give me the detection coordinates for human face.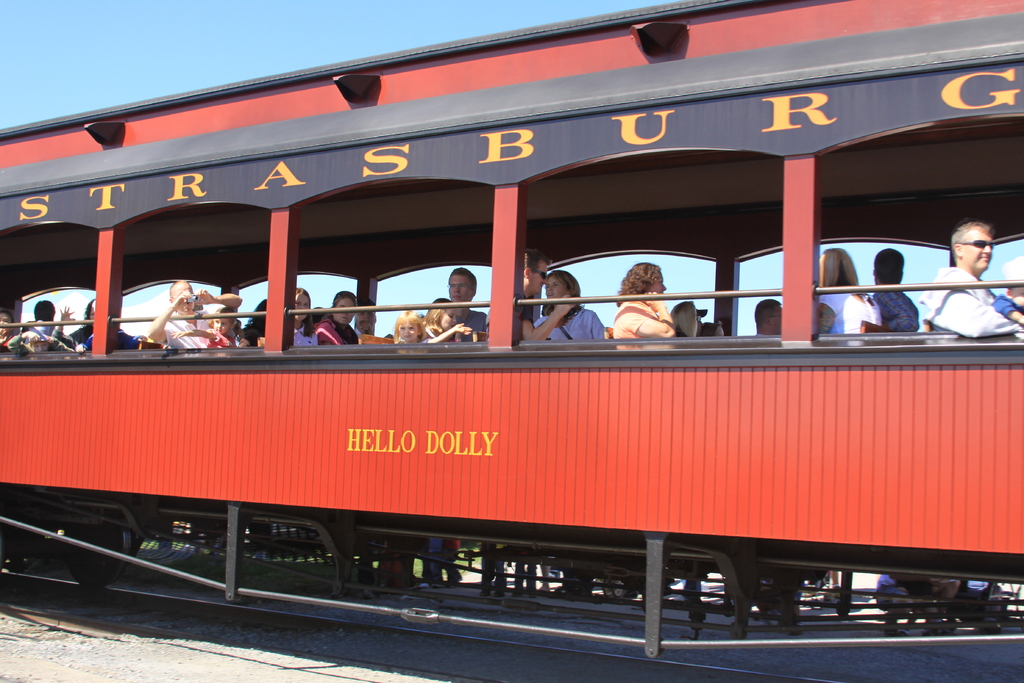
bbox=[295, 292, 311, 321].
